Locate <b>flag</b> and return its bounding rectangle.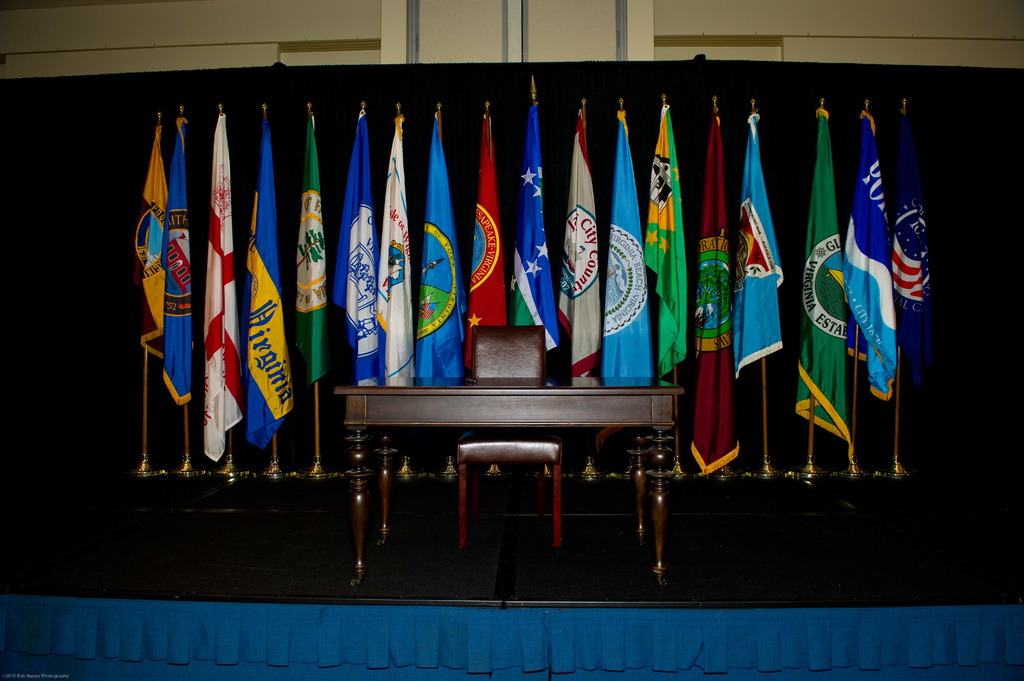
region(554, 103, 604, 396).
